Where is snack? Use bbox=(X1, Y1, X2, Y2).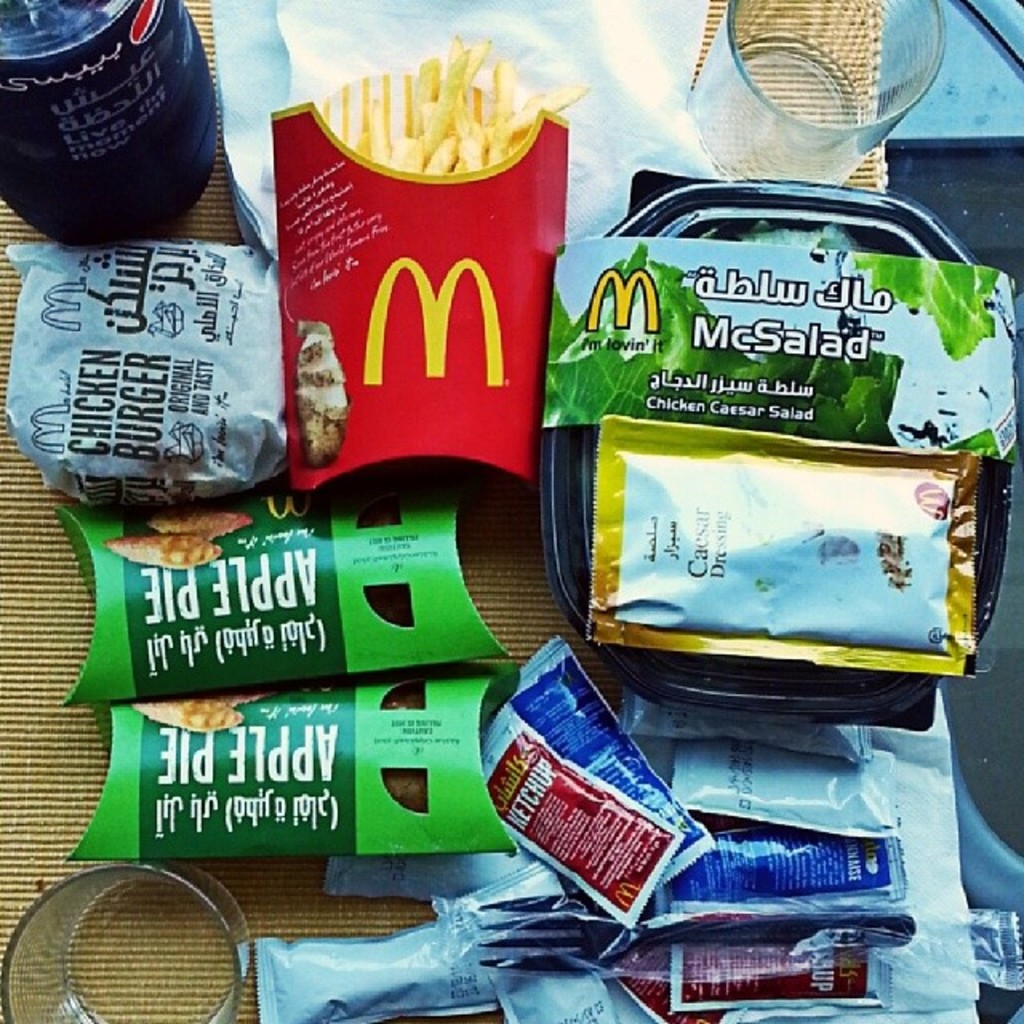
bbox=(117, 530, 226, 570).
